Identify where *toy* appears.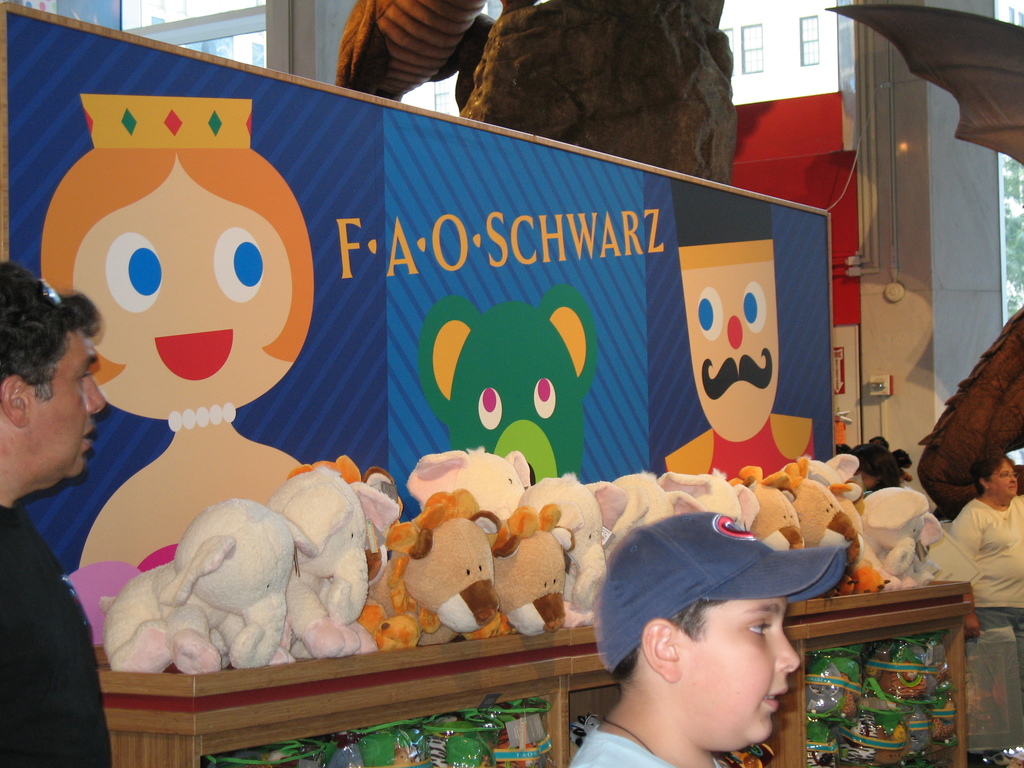
Appears at bbox(656, 196, 836, 499).
